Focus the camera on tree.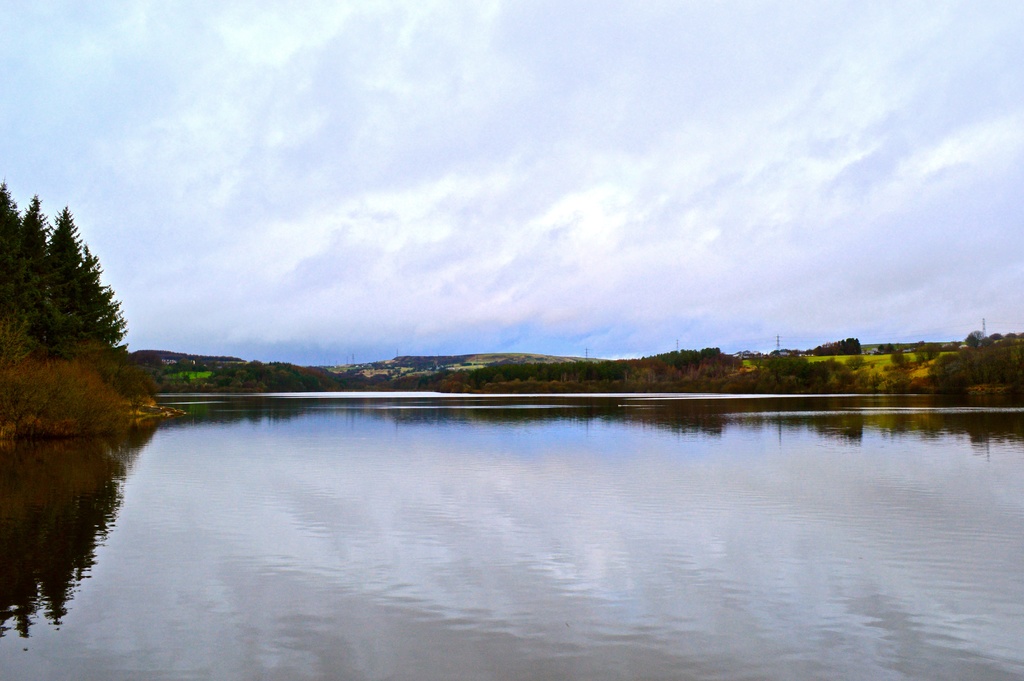
Focus region: <bbox>548, 365, 569, 381</bbox>.
